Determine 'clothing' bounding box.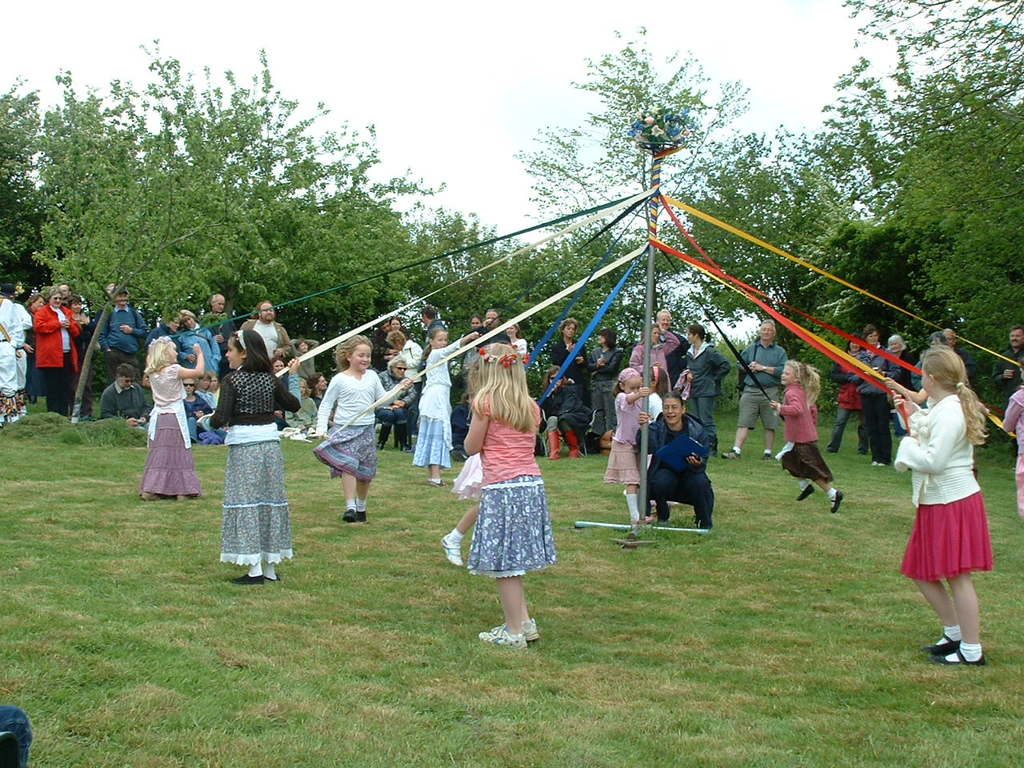
Determined: select_region(25, 314, 34, 386).
